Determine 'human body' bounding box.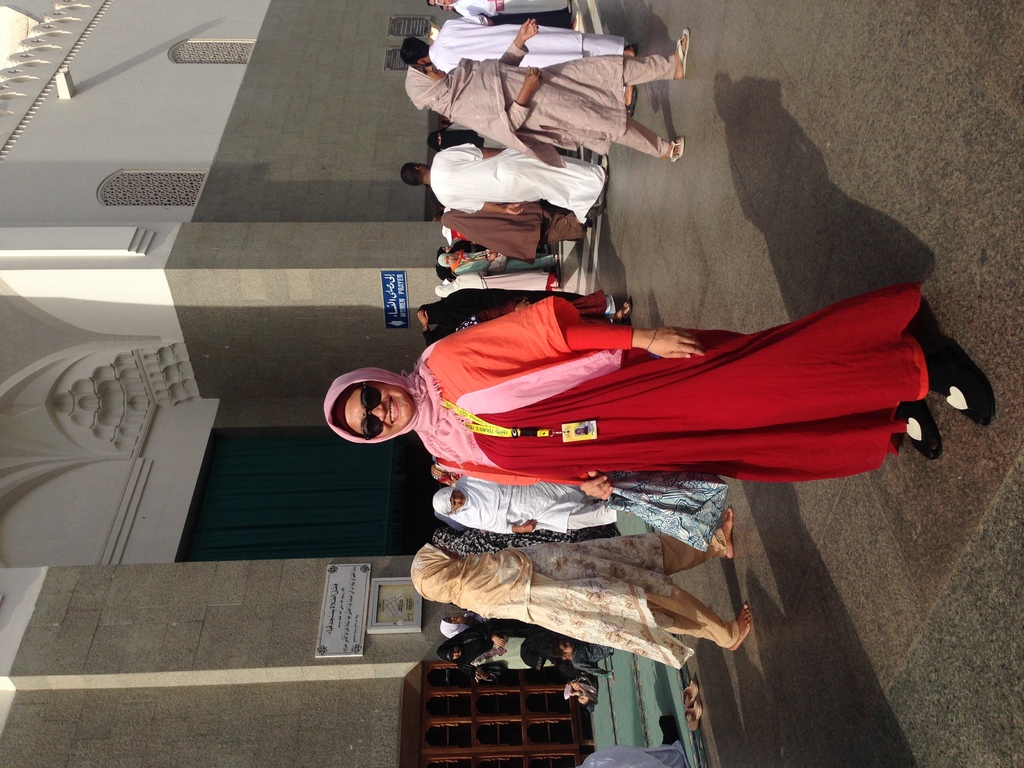
Determined: pyautogui.locateOnScreen(440, 26, 695, 163).
